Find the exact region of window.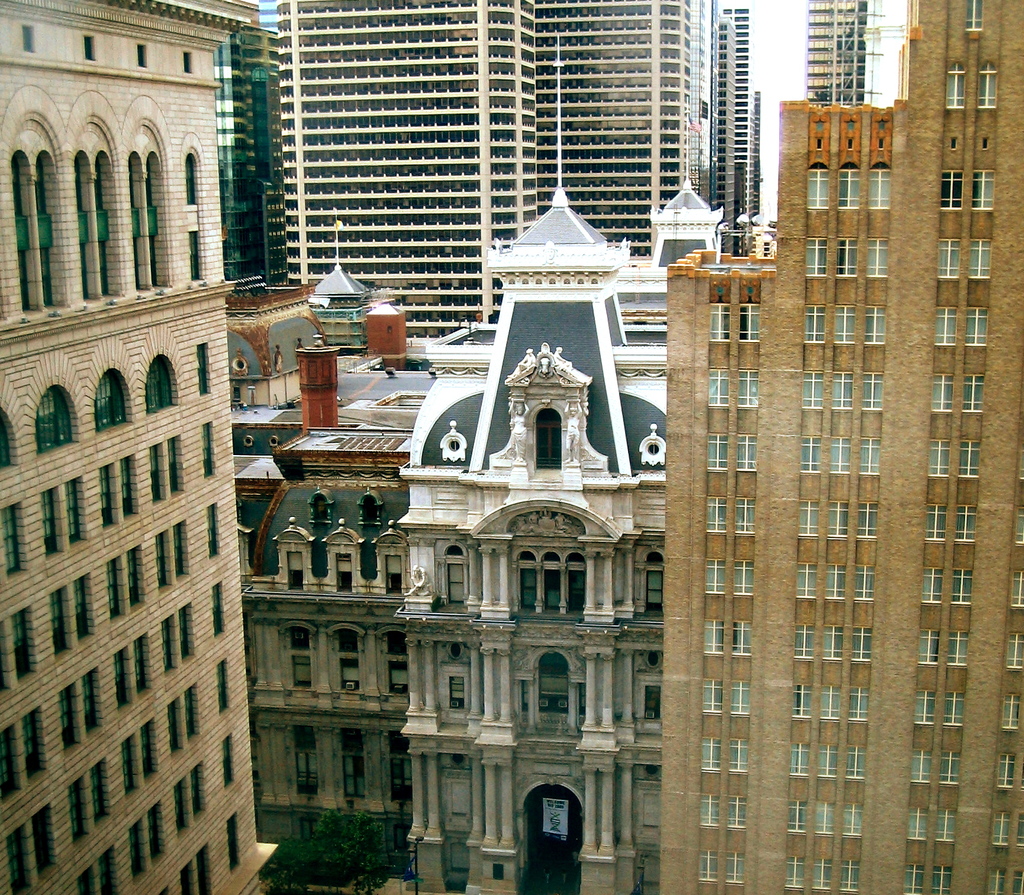
Exact region: {"left": 387, "top": 730, "right": 418, "bottom": 807}.
